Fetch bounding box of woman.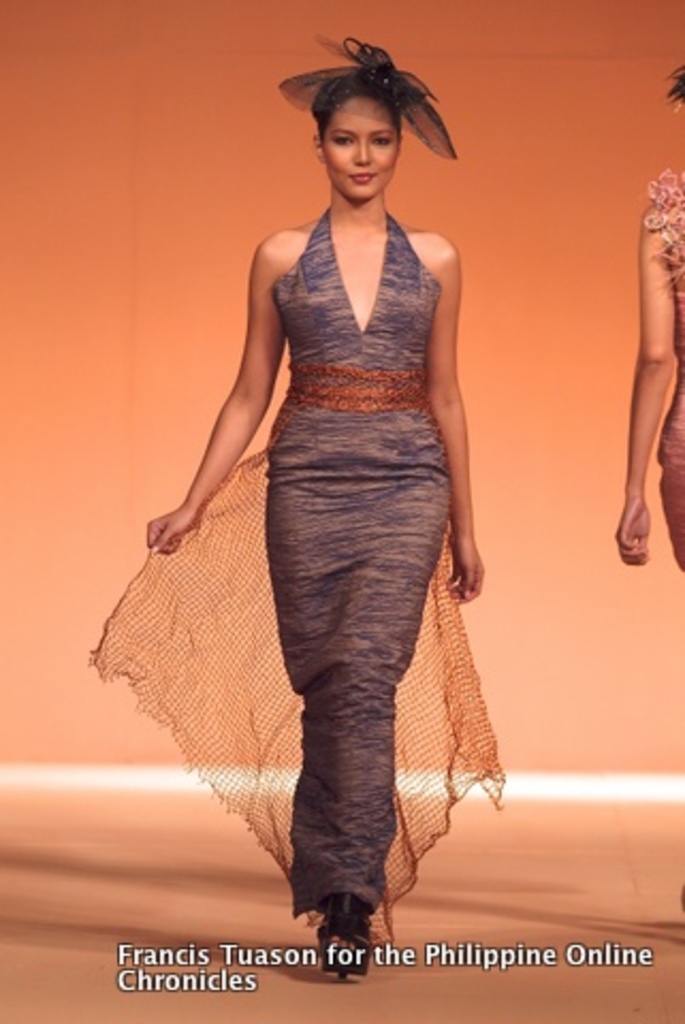
Bbox: [612,68,683,567].
